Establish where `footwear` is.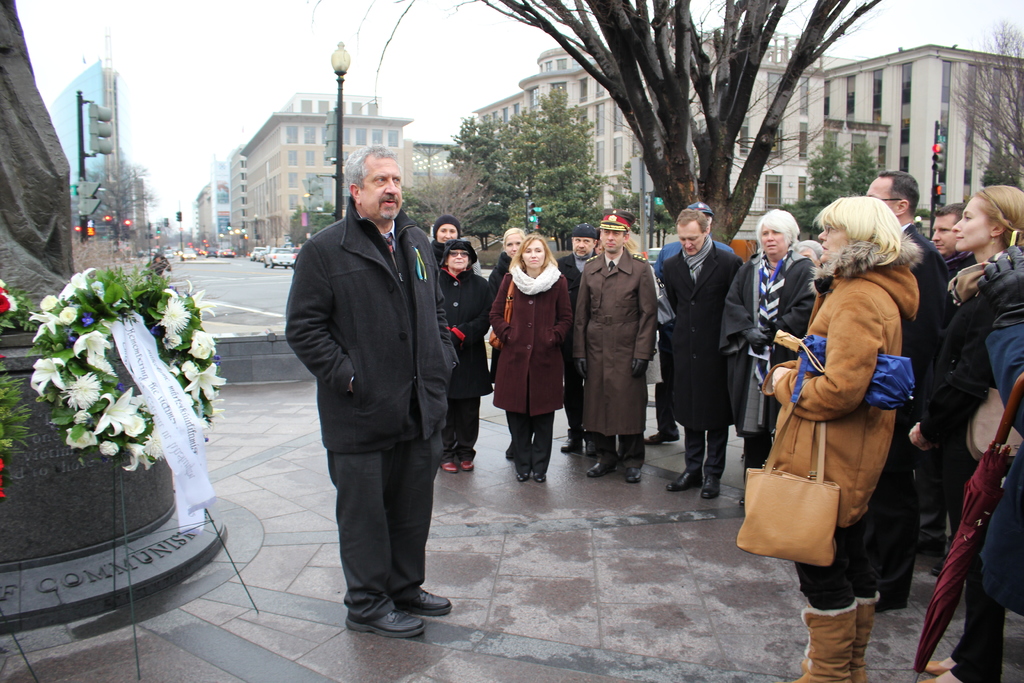
Established at {"left": 642, "top": 432, "right": 679, "bottom": 450}.
